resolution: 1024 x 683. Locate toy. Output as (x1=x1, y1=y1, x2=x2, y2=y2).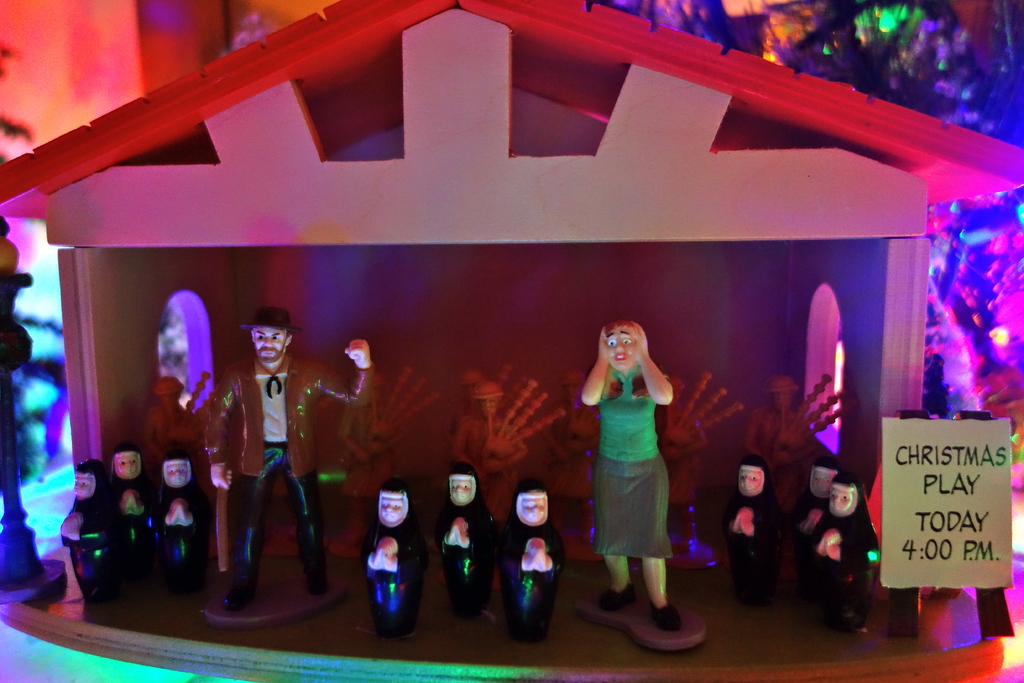
(x1=724, y1=450, x2=781, y2=604).
